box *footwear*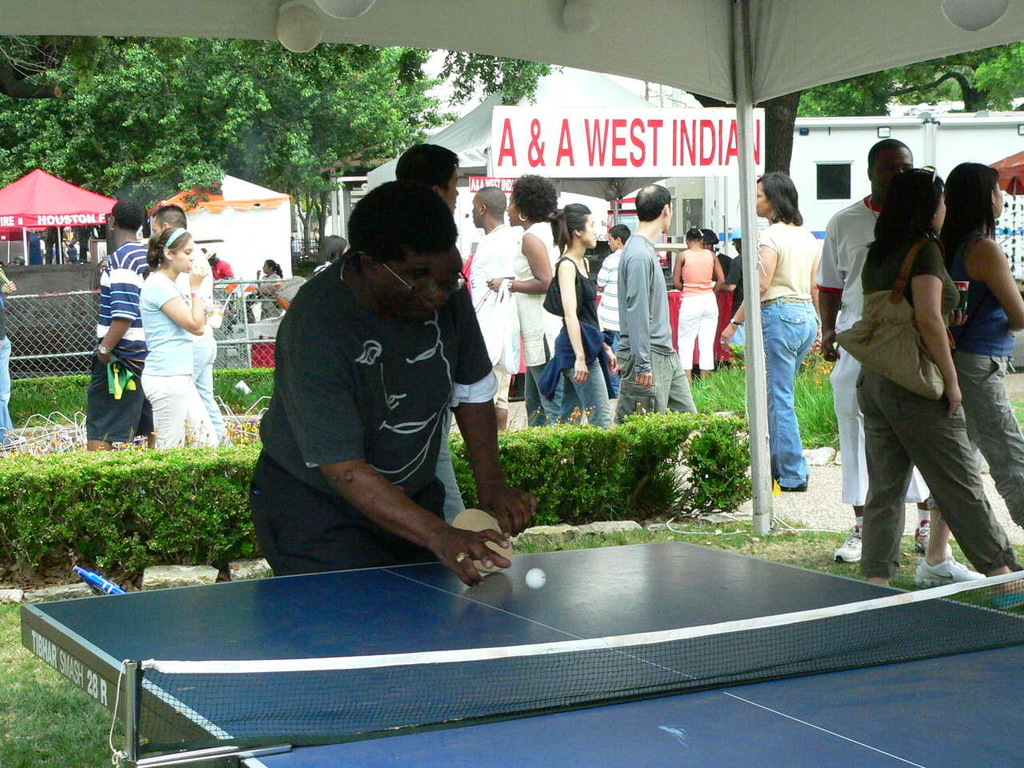
778,482,809,492
